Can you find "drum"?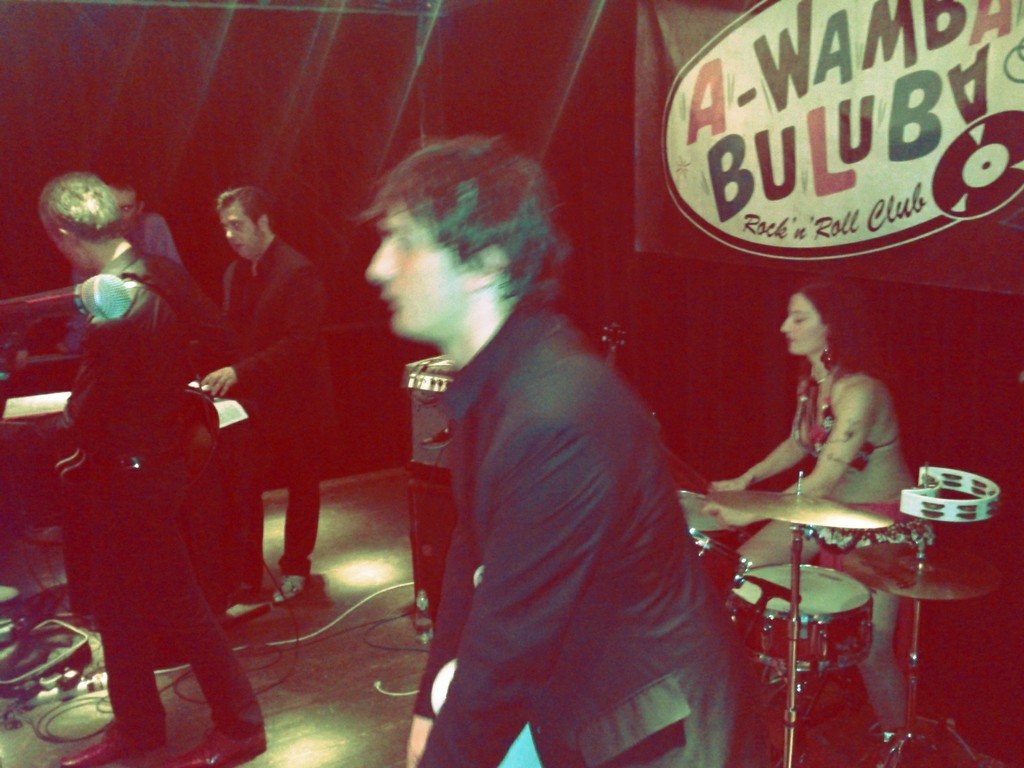
Yes, bounding box: {"x1": 733, "y1": 564, "x2": 874, "y2": 678}.
